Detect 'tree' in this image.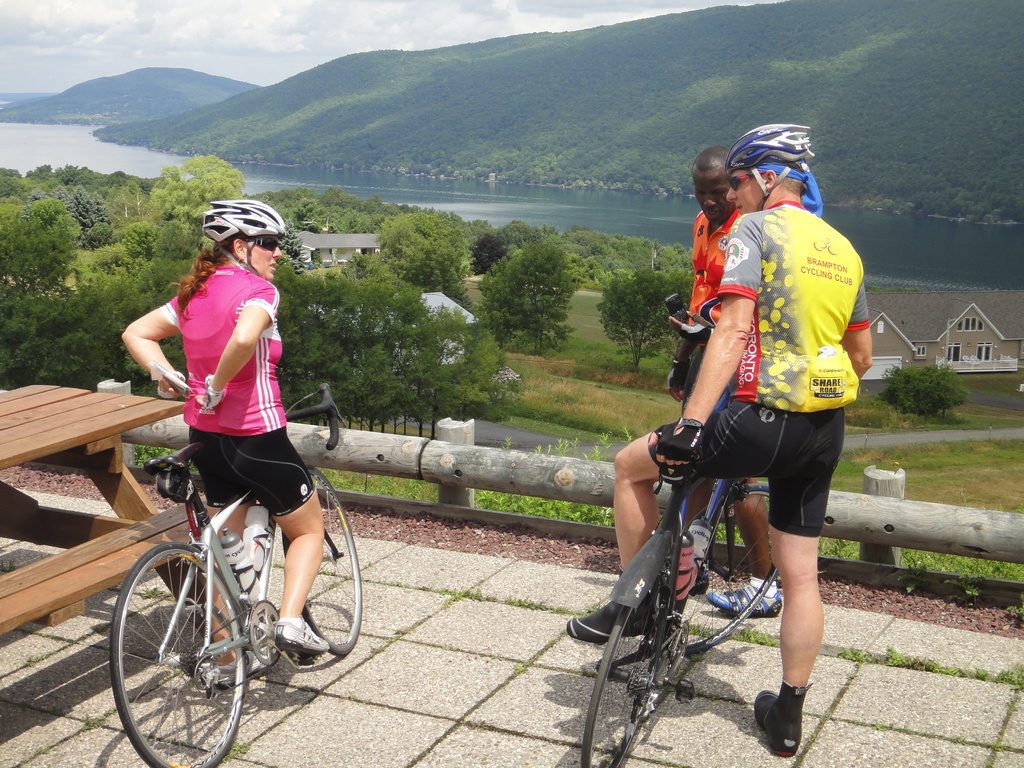
Detection: Rect(493, 217, 532, 248).
